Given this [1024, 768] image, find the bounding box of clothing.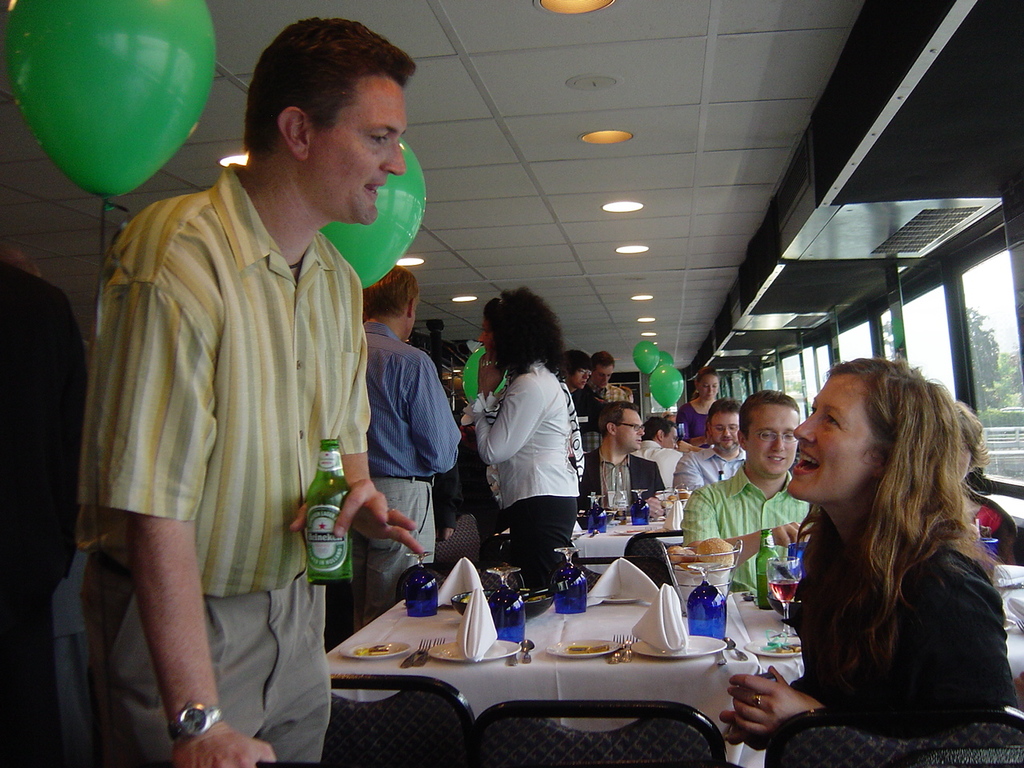
(574, 438, 673, 528).
